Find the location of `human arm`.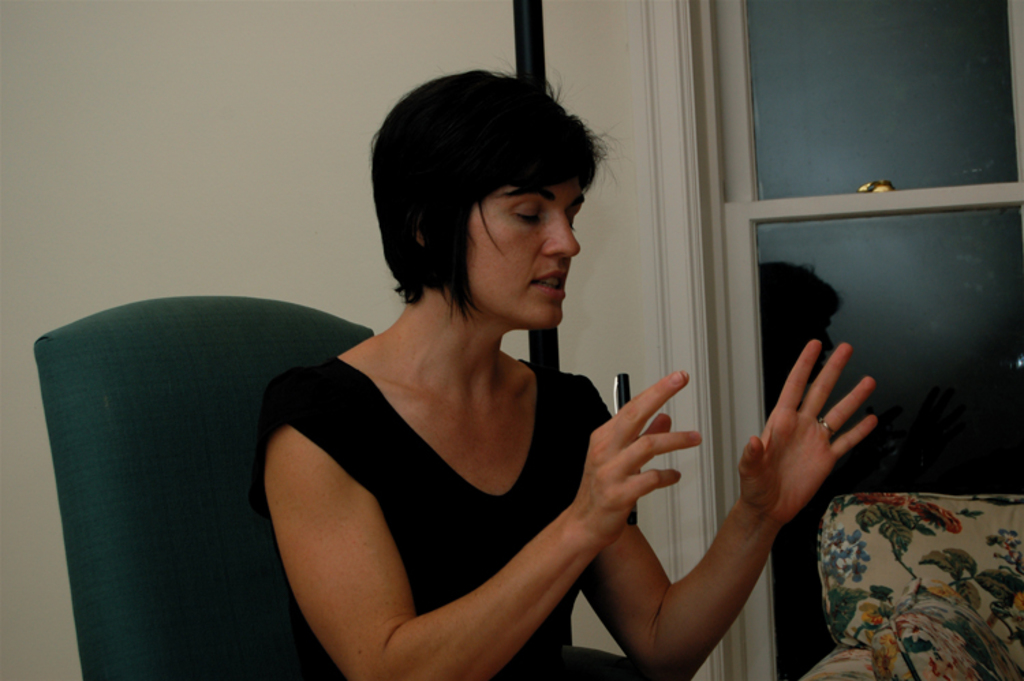
Location: 590/330/898/680.
